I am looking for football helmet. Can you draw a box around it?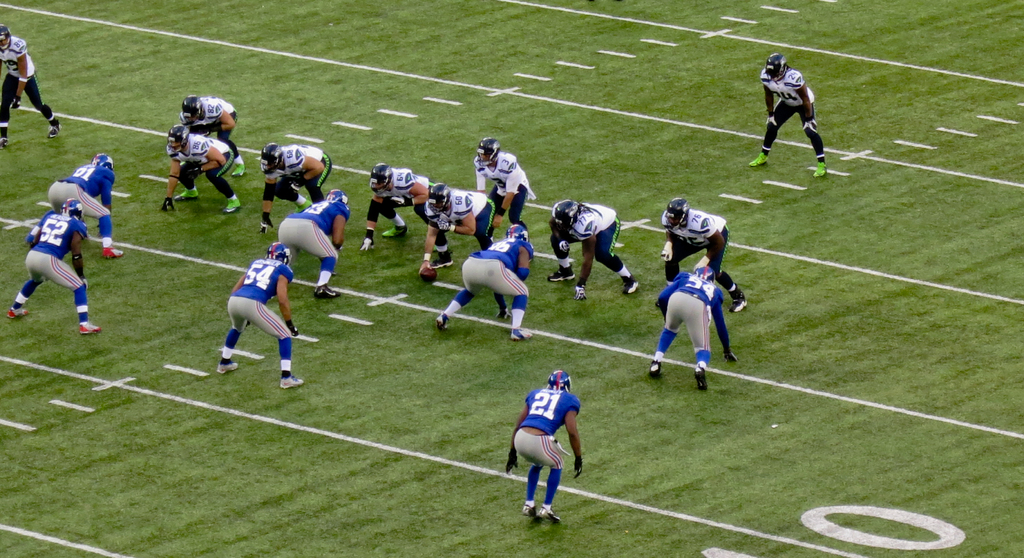
Sure, the bounding box is region(660, 197, 690, 227).
